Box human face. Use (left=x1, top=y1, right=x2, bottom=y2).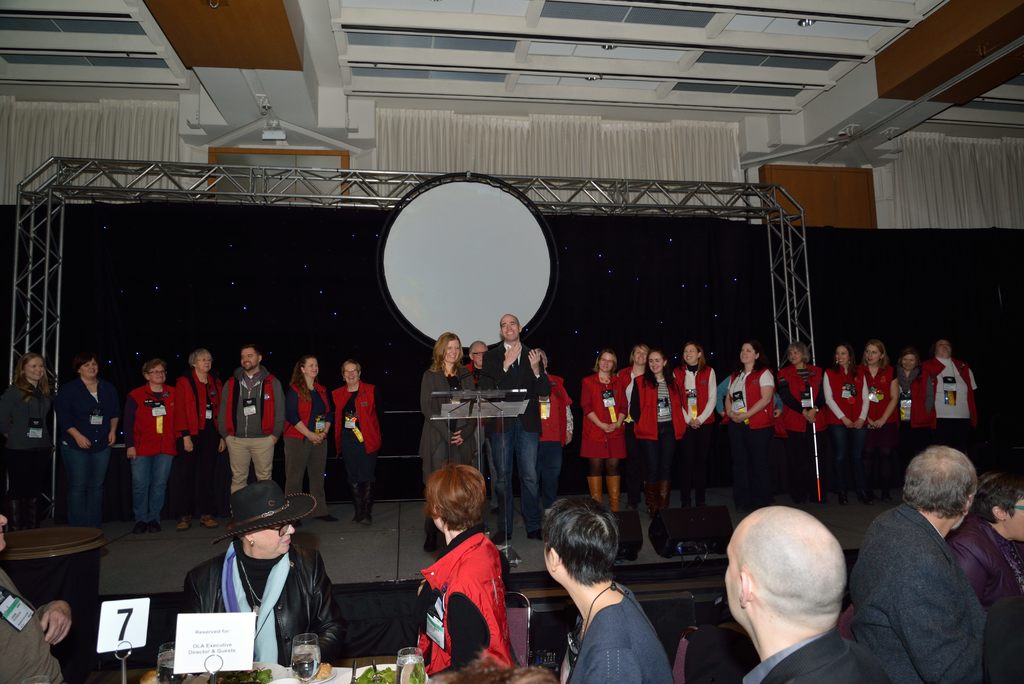
(left=633, top=346, right=643, bottom=364).
